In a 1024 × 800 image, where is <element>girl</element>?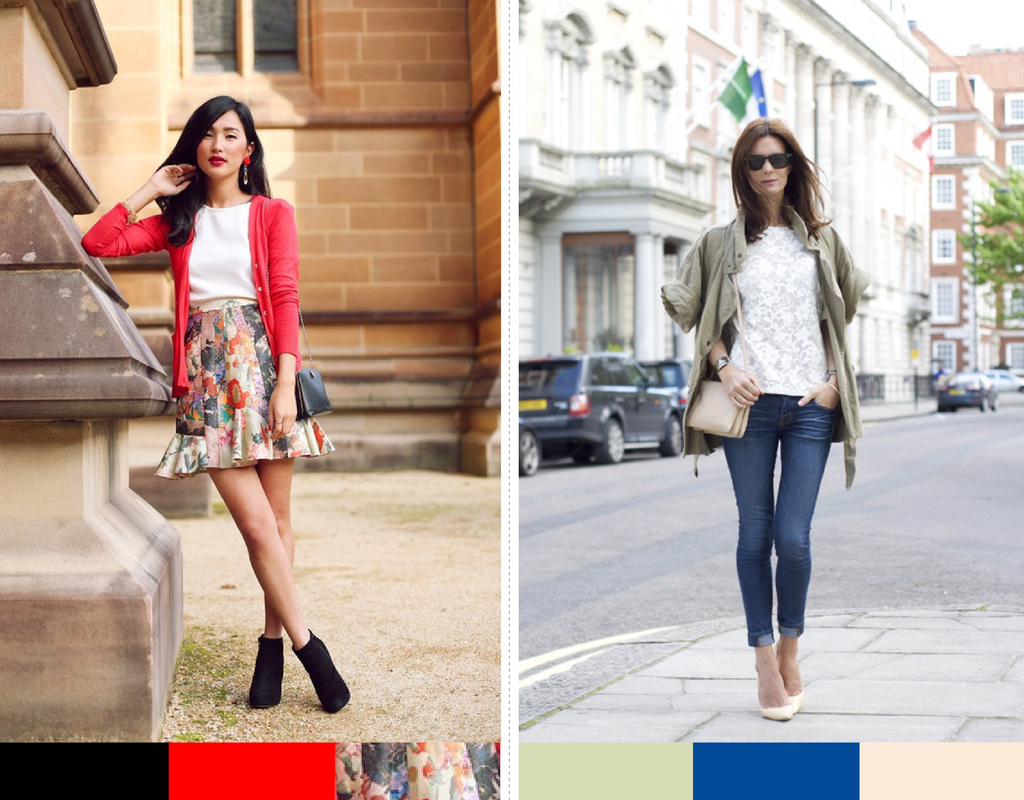
pyautogui.locateOnScreen(78, 95, 350, 714).
